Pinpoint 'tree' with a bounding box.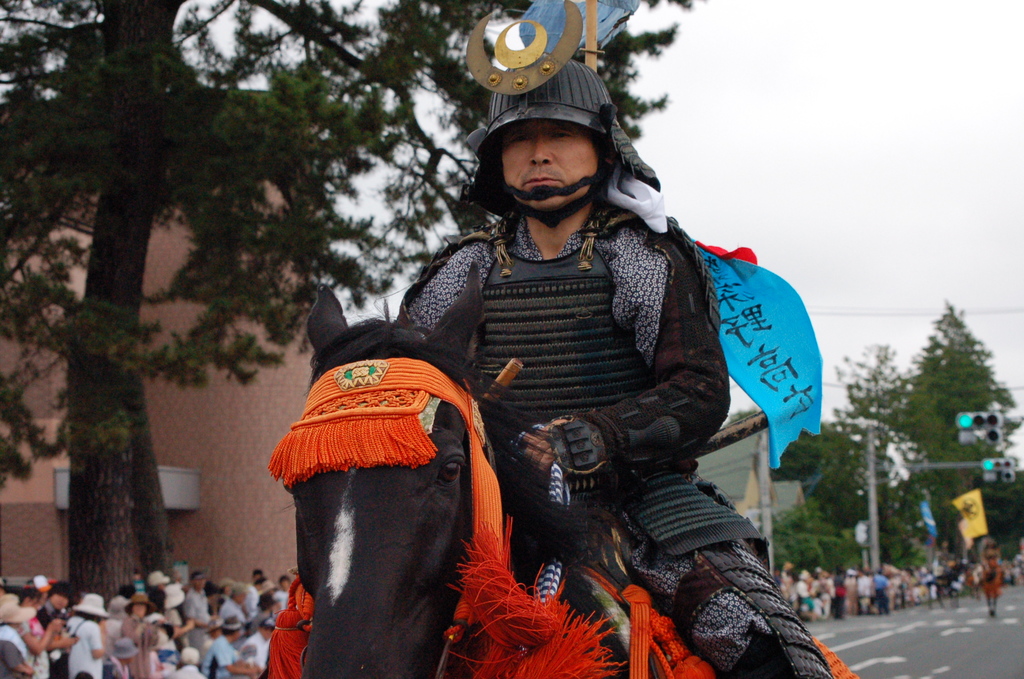
[0, 0, 710, 609].
